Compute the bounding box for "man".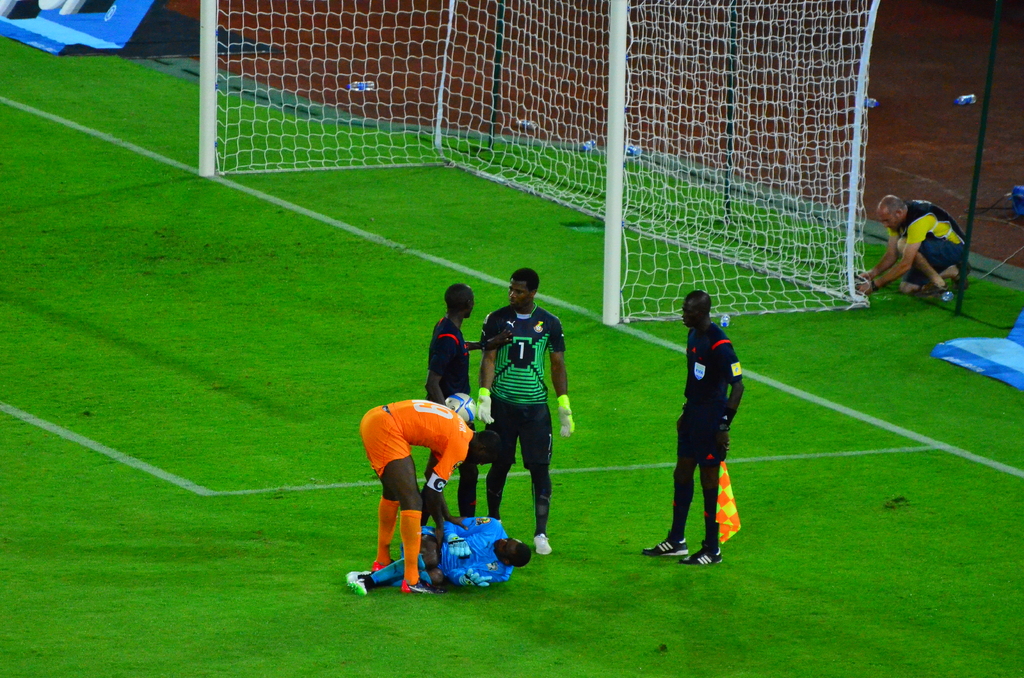
(x1=422, y1=286, x2=484, y2=530).
